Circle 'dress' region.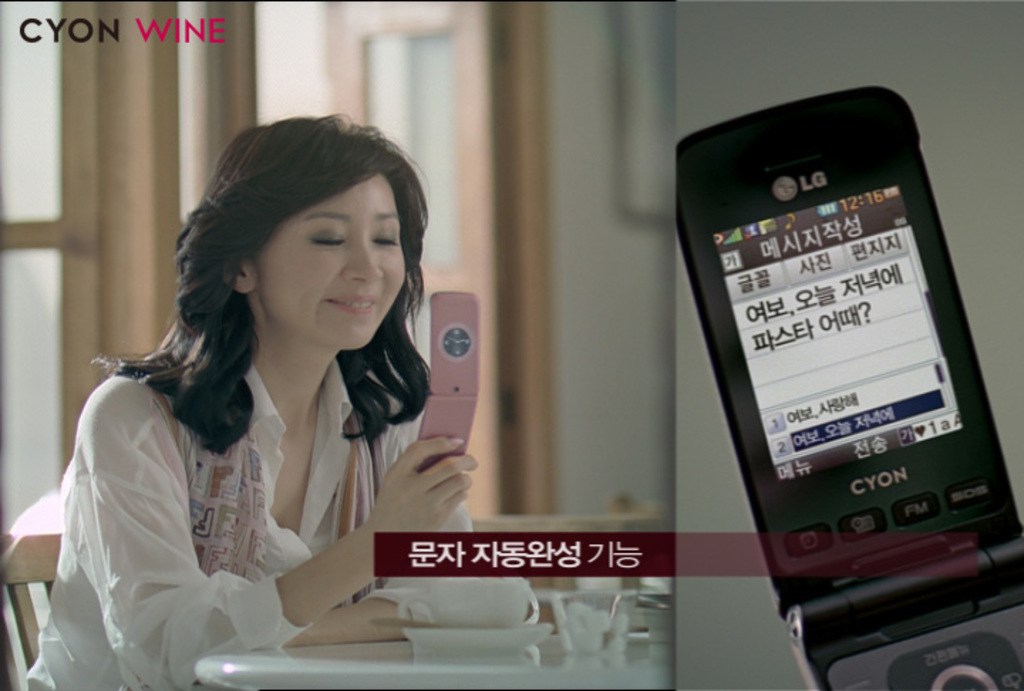
Region: <region>30, 323, 529, 688</region>.
